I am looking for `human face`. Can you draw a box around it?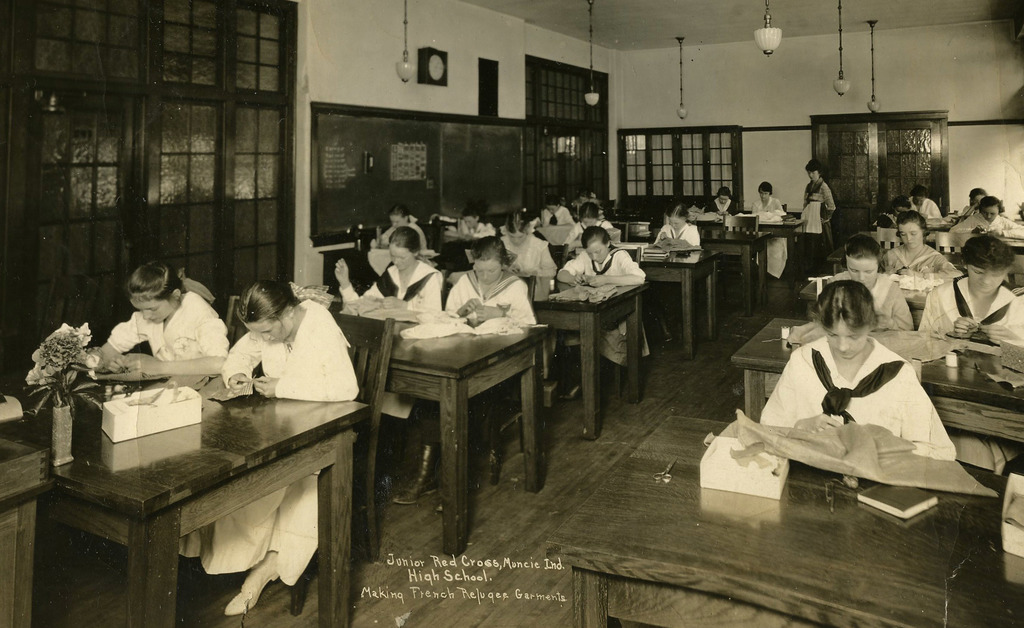
Sure, the bounding box is {"left": 387, "top": 239, "right": 410, "bottom": 275}.
